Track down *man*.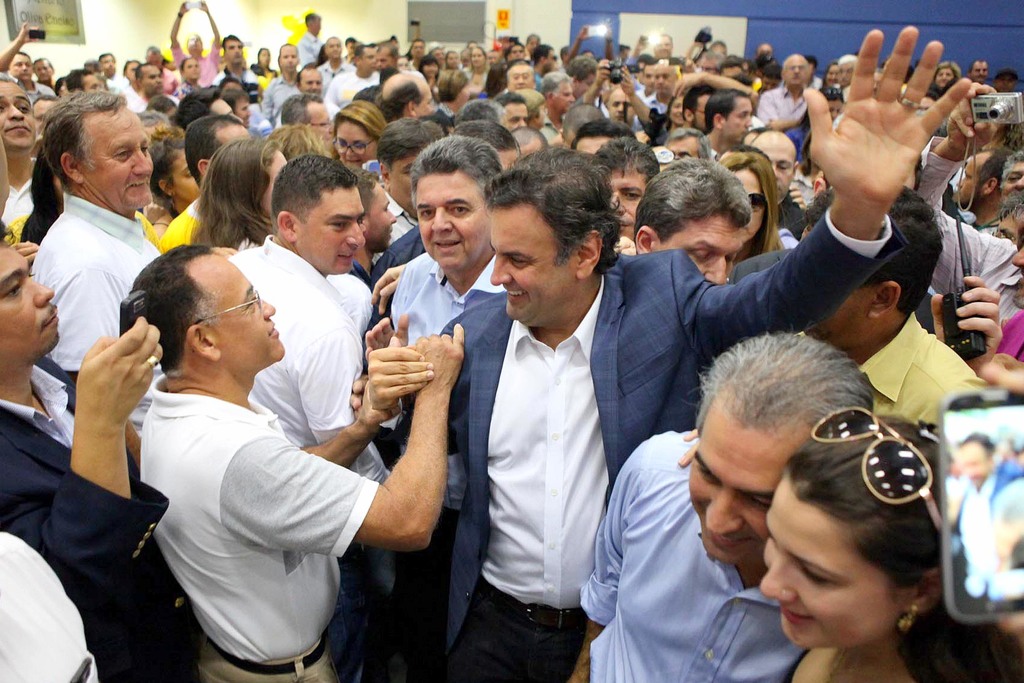
Tracked to 0, 525, 99, 682.
